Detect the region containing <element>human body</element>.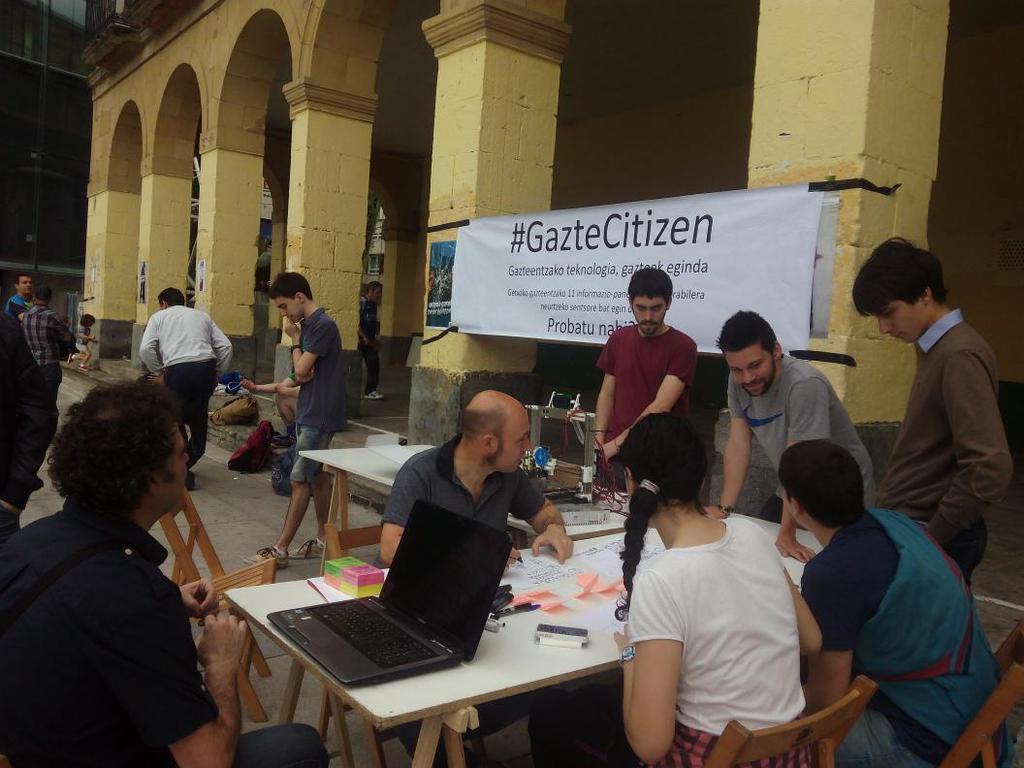
BBox(381, 445, 578, 764).
